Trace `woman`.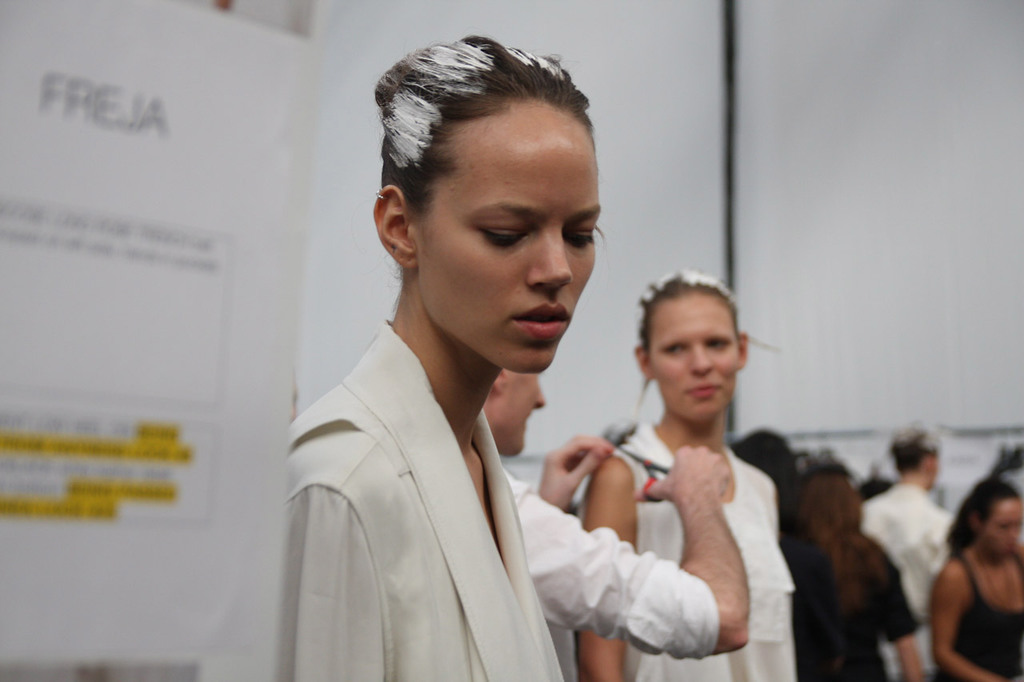
Traced to bbox=(793, 473, 921, 681).
